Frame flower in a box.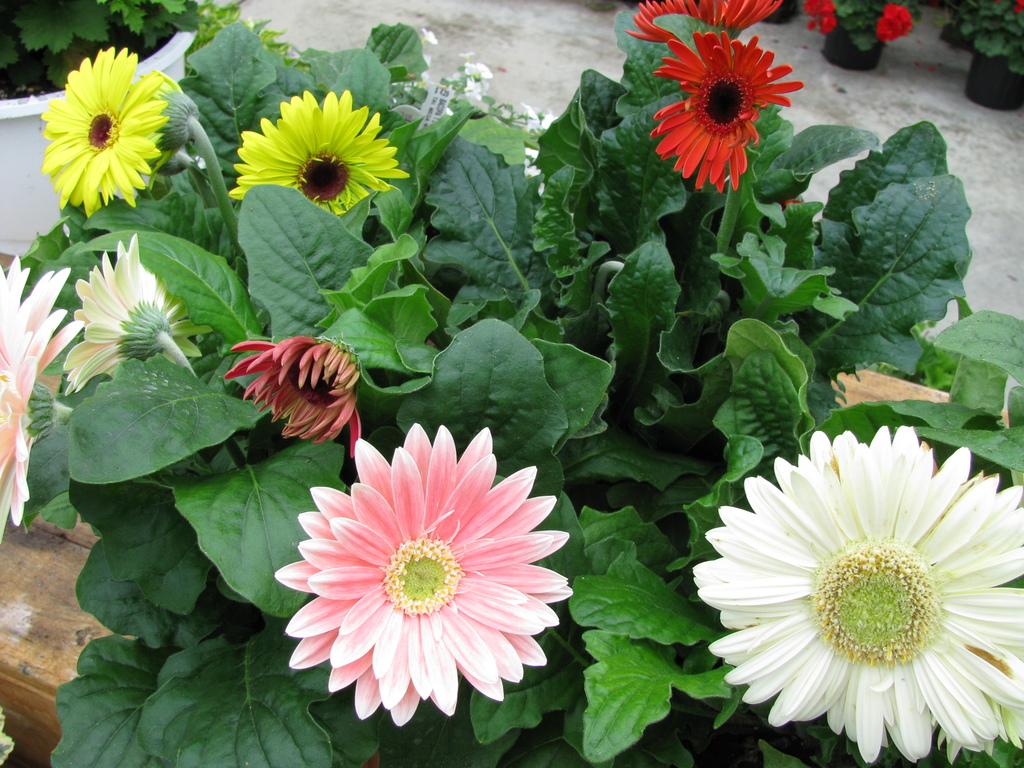
box(422, 26, 435, 44).
